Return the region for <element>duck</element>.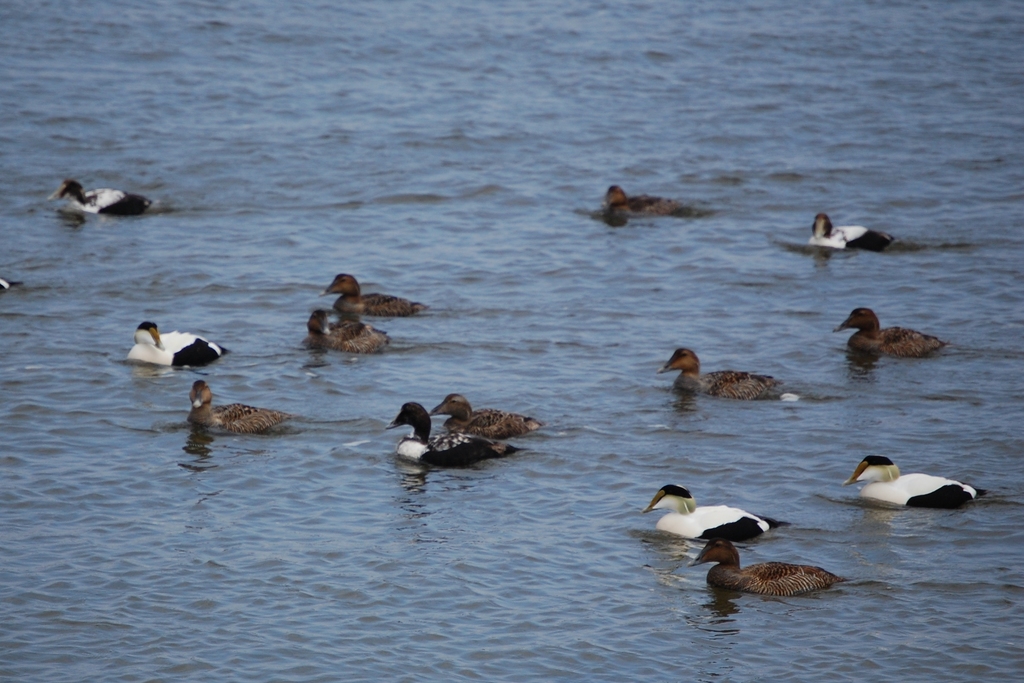
[left=383, top=400, right=518, bottom=465].
